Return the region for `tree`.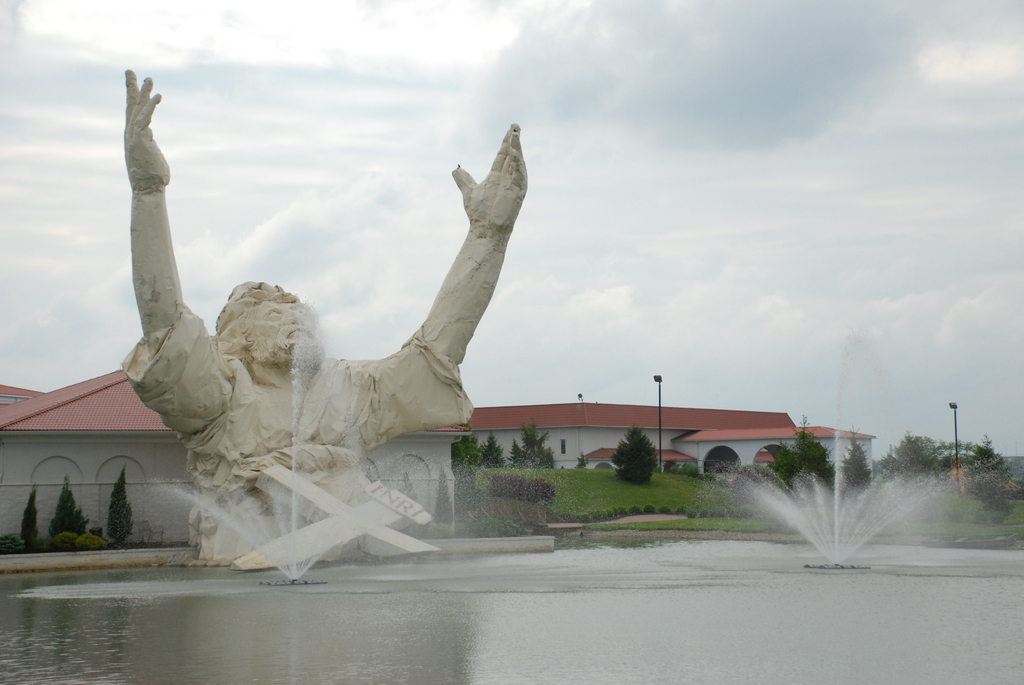
select_region(399, 474, 417, 504).
